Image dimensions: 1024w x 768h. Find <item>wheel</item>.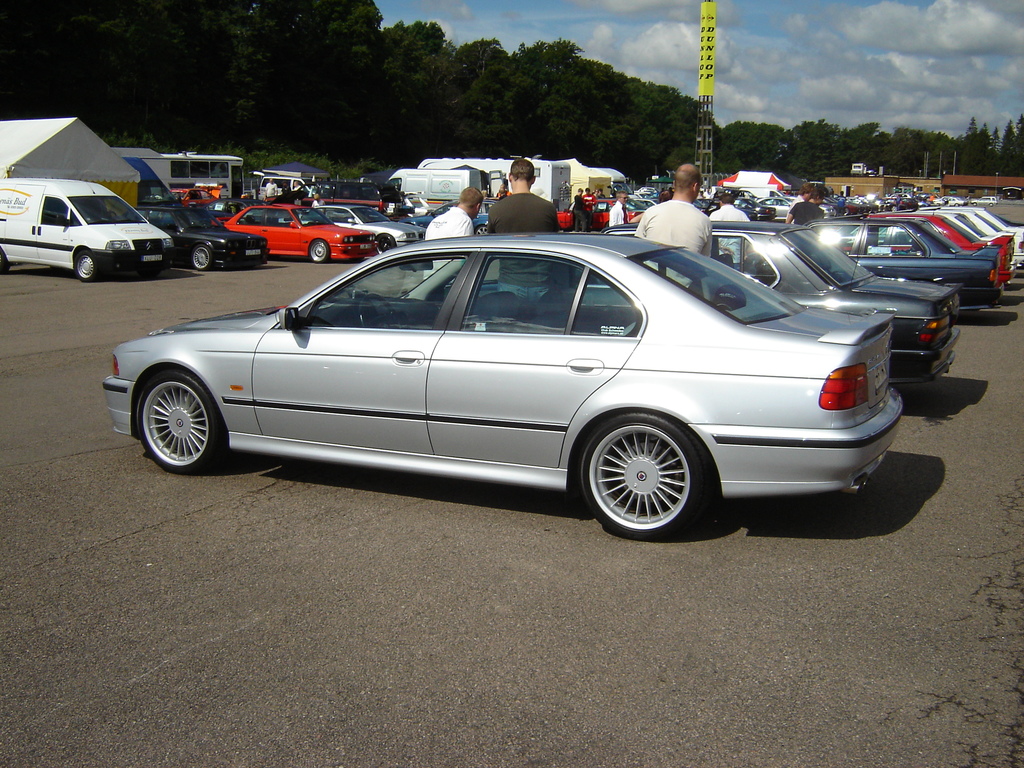
crop(582, 410, 710, 538).
